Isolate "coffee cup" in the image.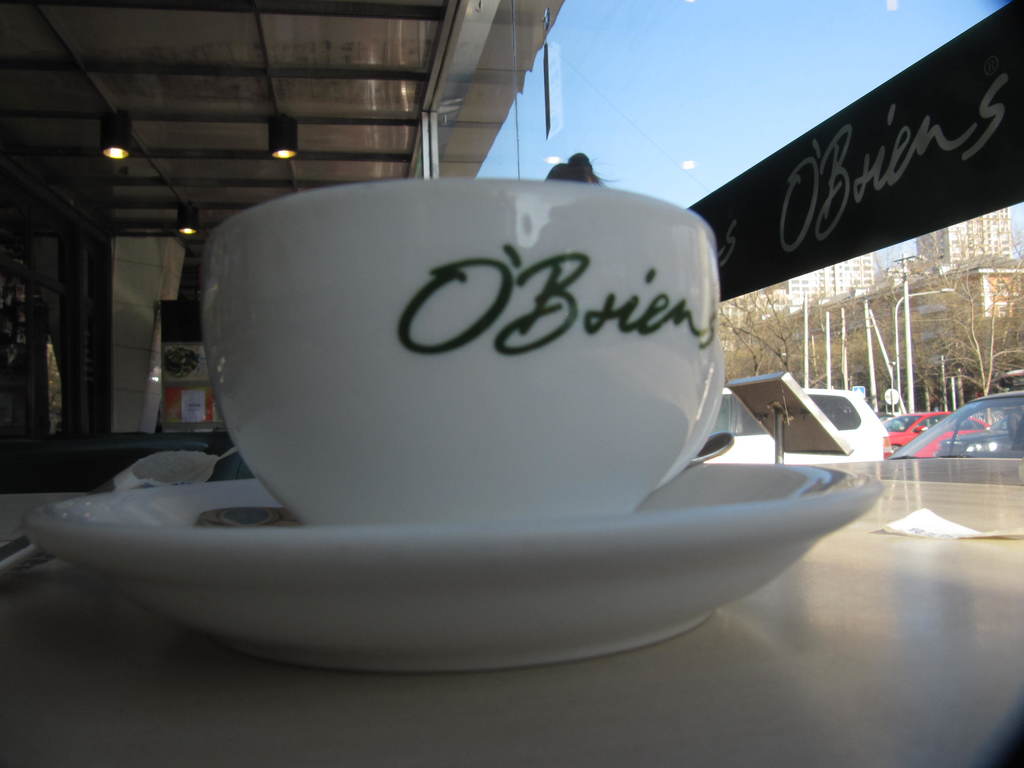
Isolated region: l=188, t=173, r=731, b=527.
